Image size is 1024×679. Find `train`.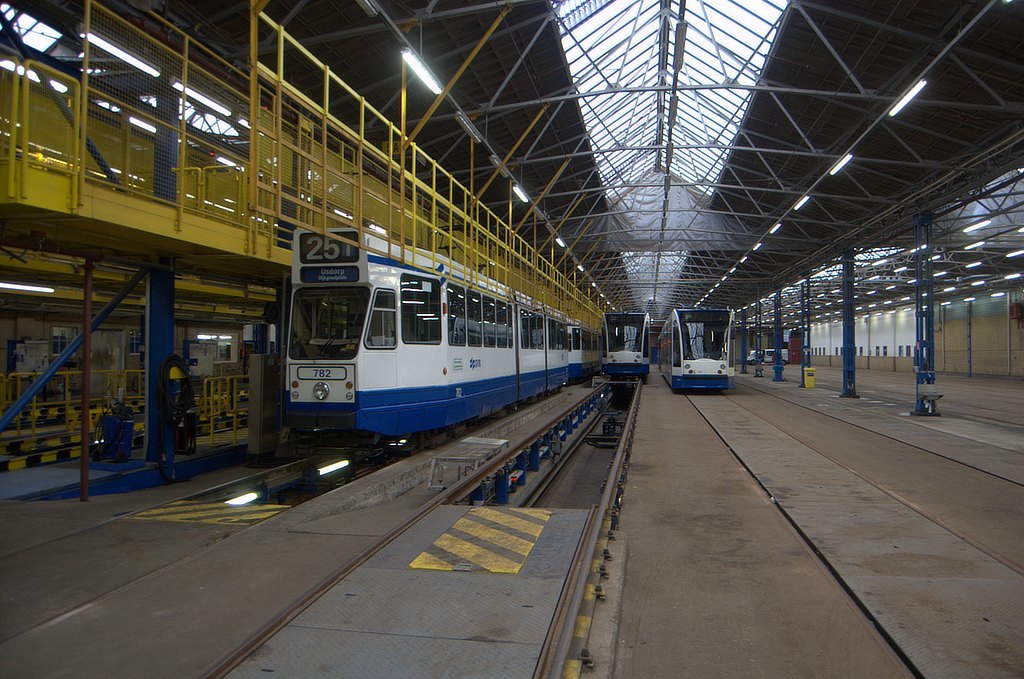
box=[601, 310, 653, 385].
